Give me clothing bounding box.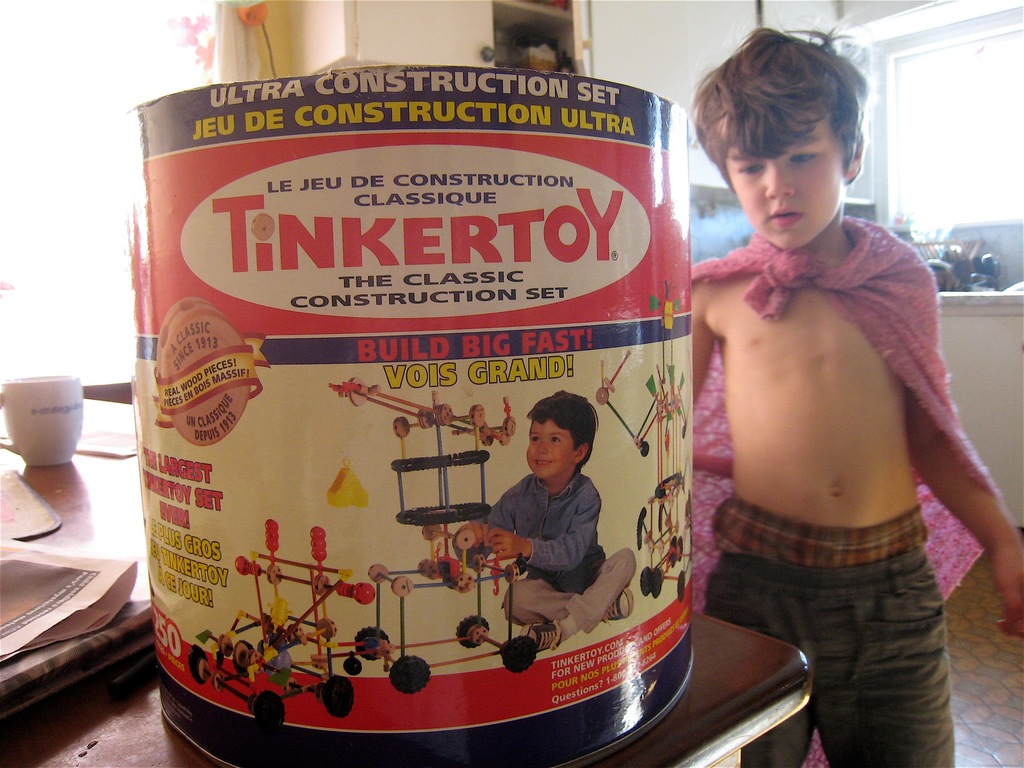
detection(735, 548, 954, 764).
